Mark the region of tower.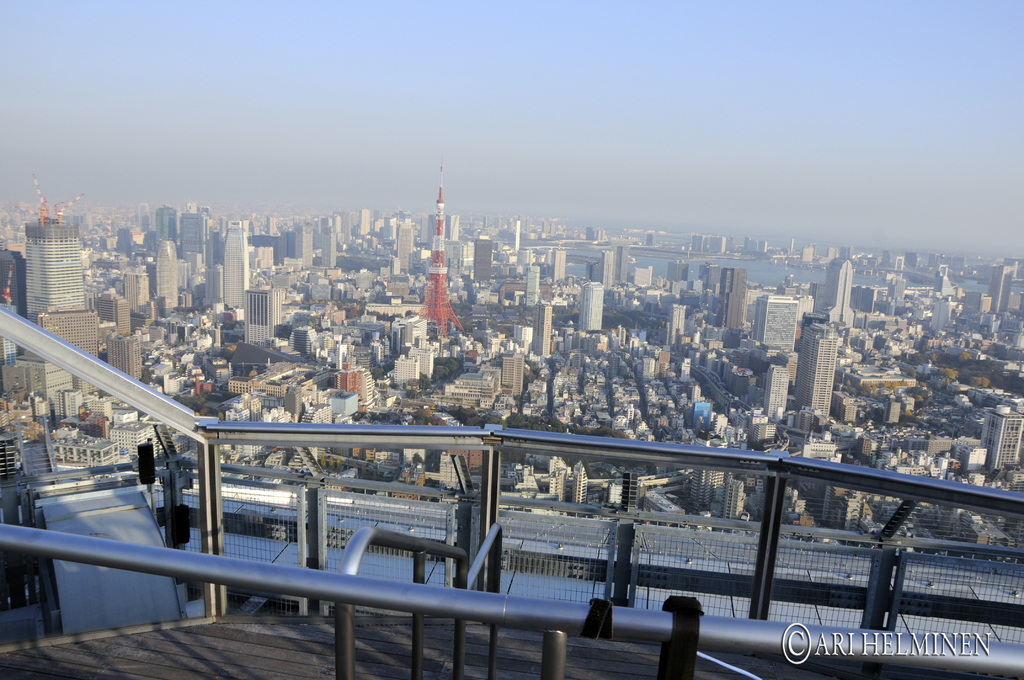
Region: <region>119, 269, 153, 320</region>.
